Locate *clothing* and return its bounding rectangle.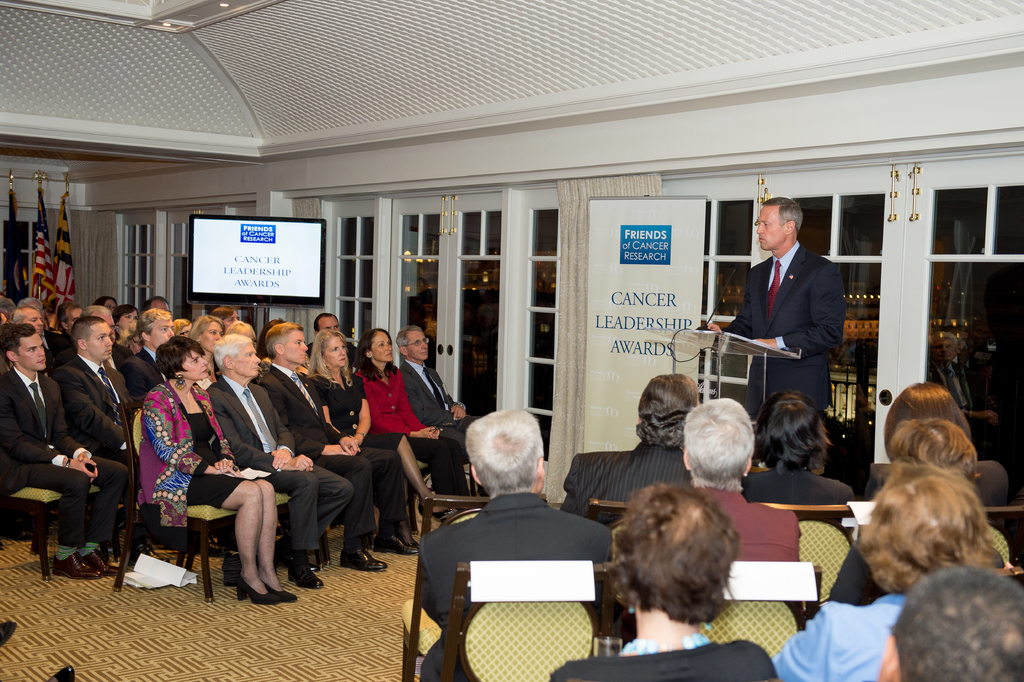
<region>748, 461, 861, 505</region>.
